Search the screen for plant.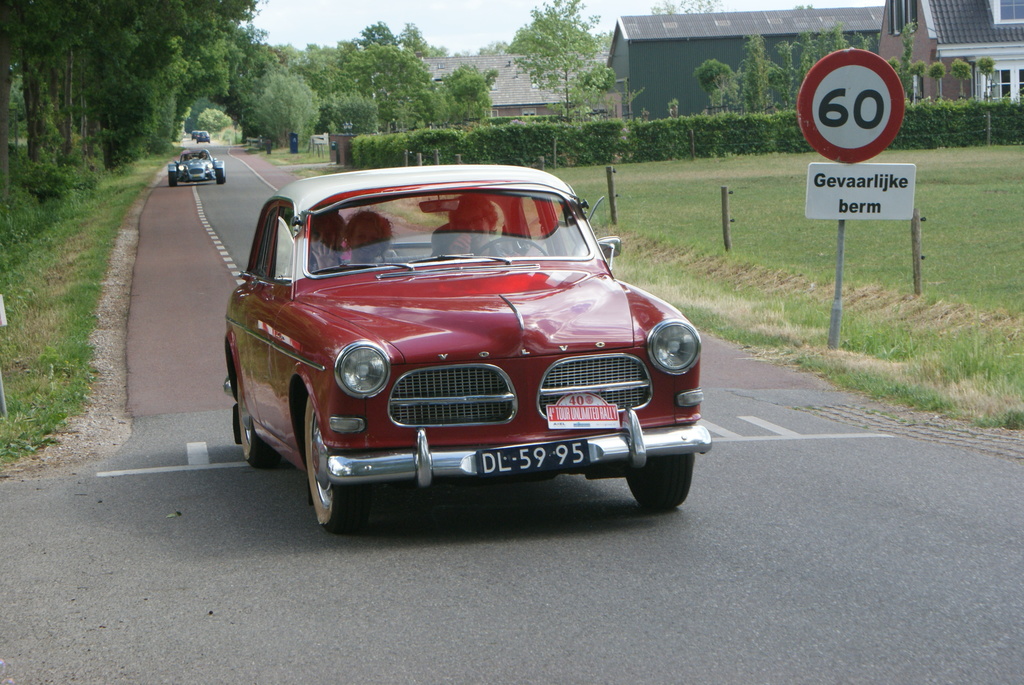
Found at left=345, top=102, right=1020, bottom=172.
